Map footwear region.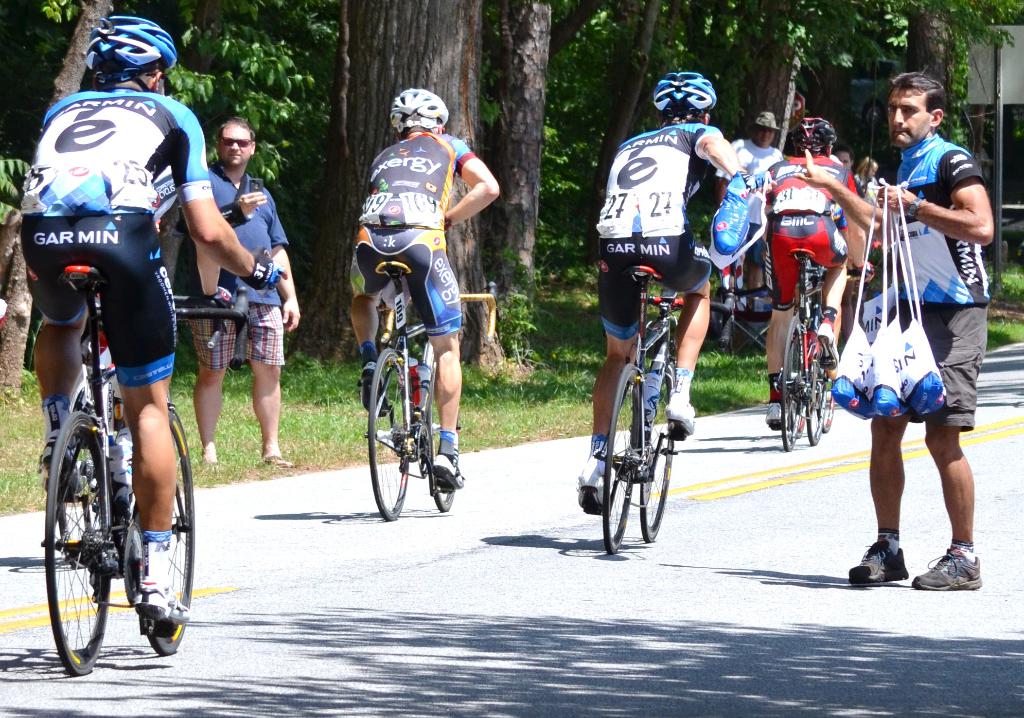
Mapped to bbox=[432, 453, 465, 486].
